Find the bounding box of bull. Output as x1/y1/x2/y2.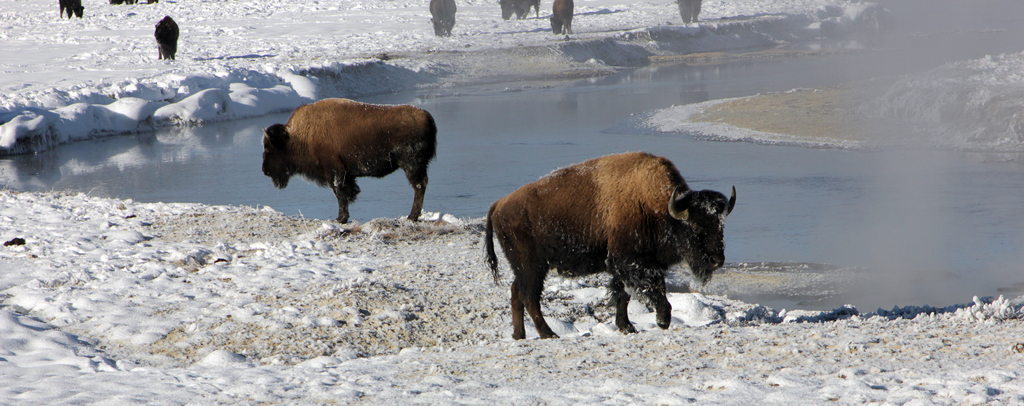
480/153/740/339.
